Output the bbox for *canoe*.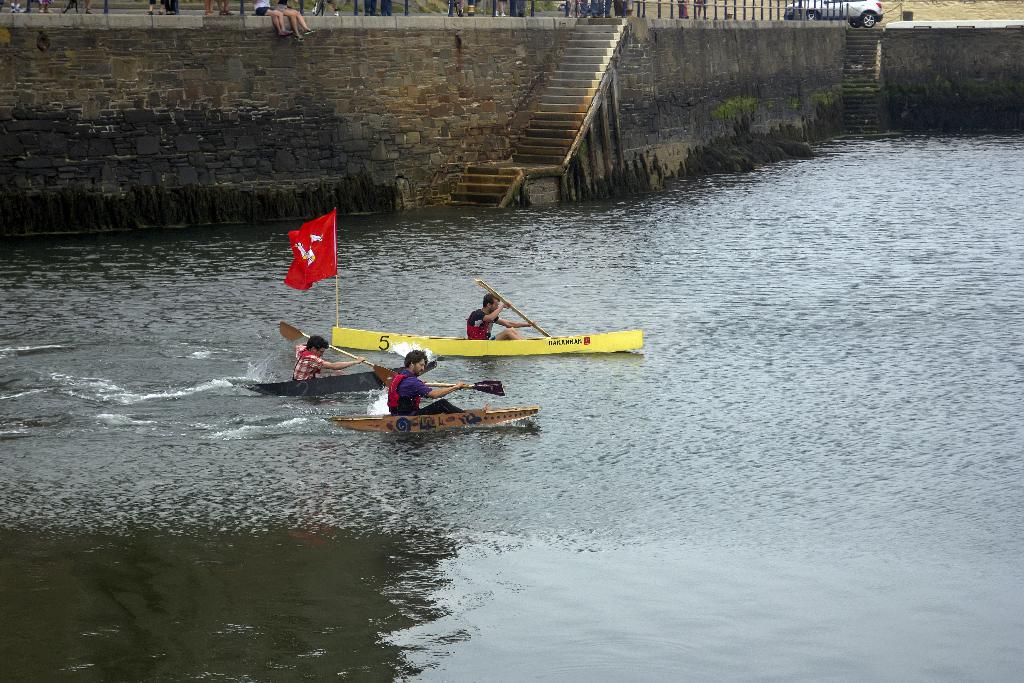
pyautogui.locateOnScreen(332, 323, 639, 356).
